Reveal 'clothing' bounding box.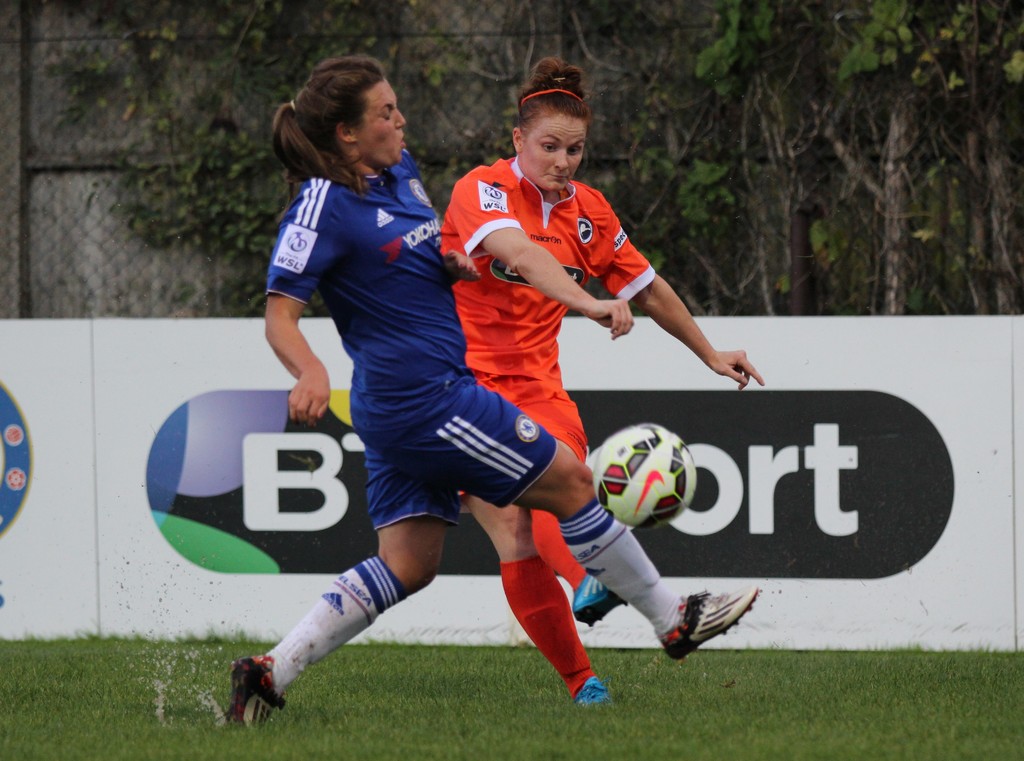
Revealed: [left=439, top=147, right=659, bottom=502].
